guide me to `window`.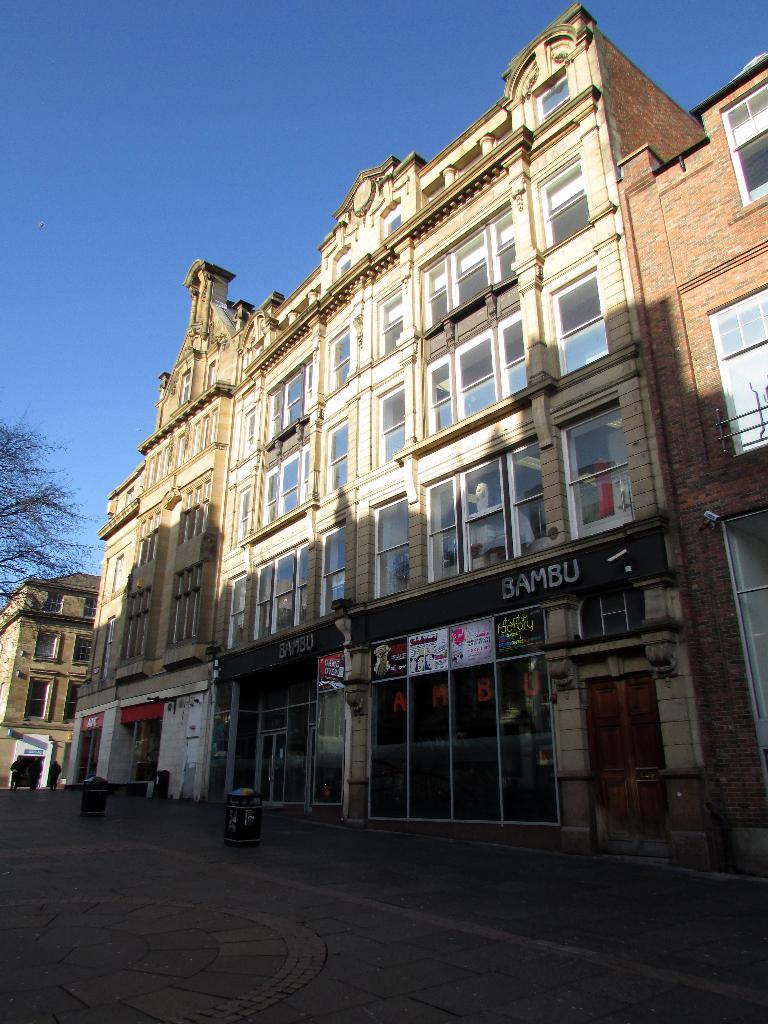
Guidance: <region>716, 74, 767, 210</region>.
